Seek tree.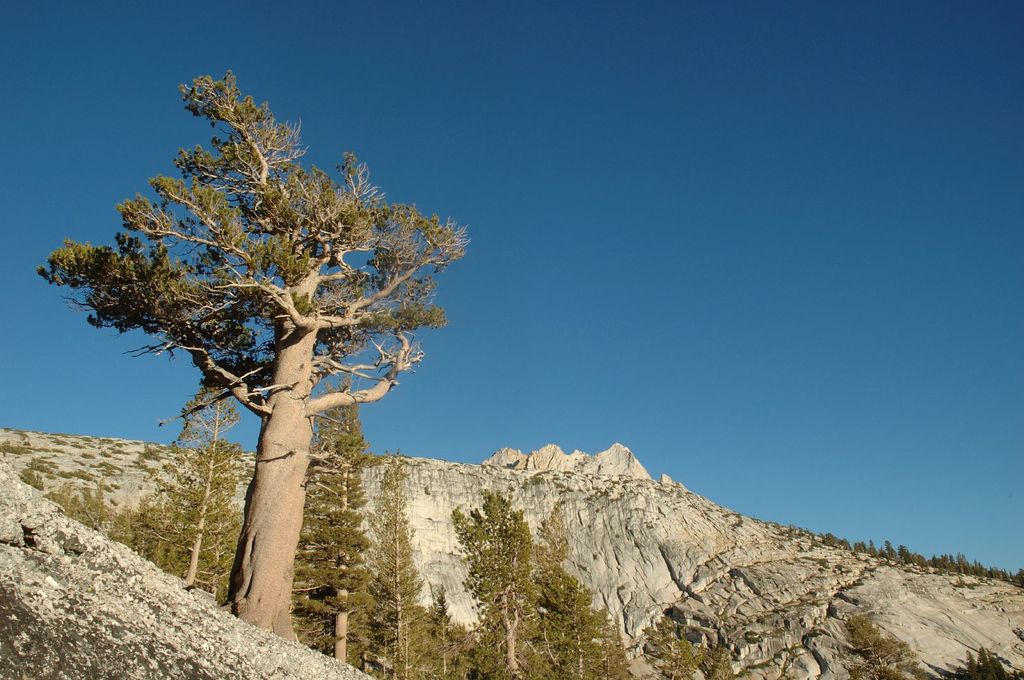
46:61:484:615.
